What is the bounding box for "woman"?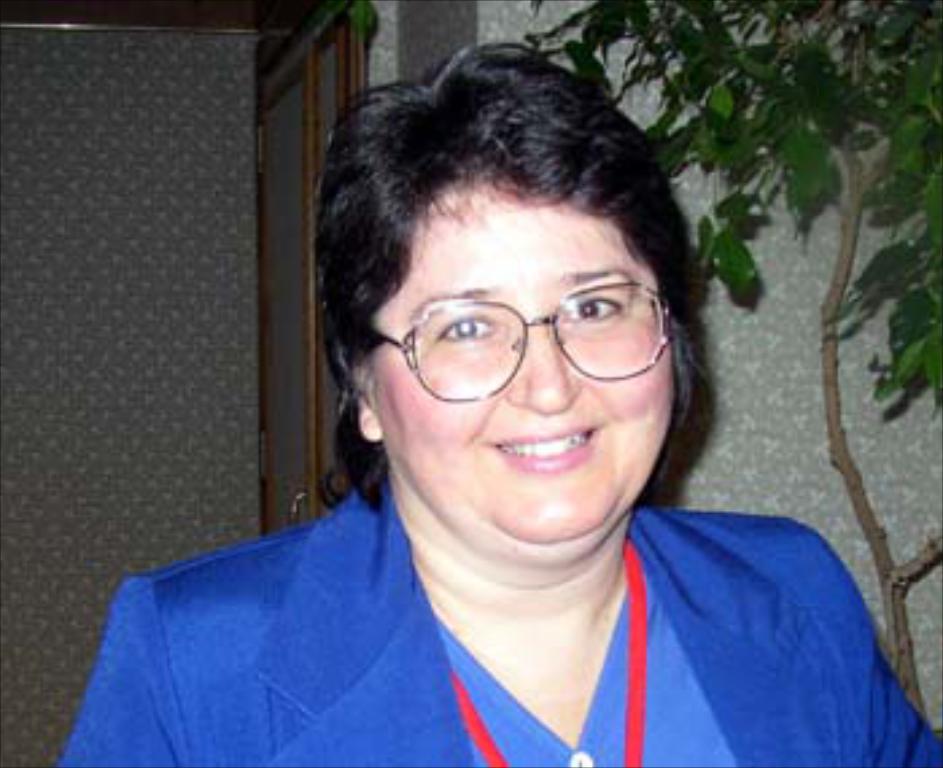
box=[105, 51, 892, 767].
